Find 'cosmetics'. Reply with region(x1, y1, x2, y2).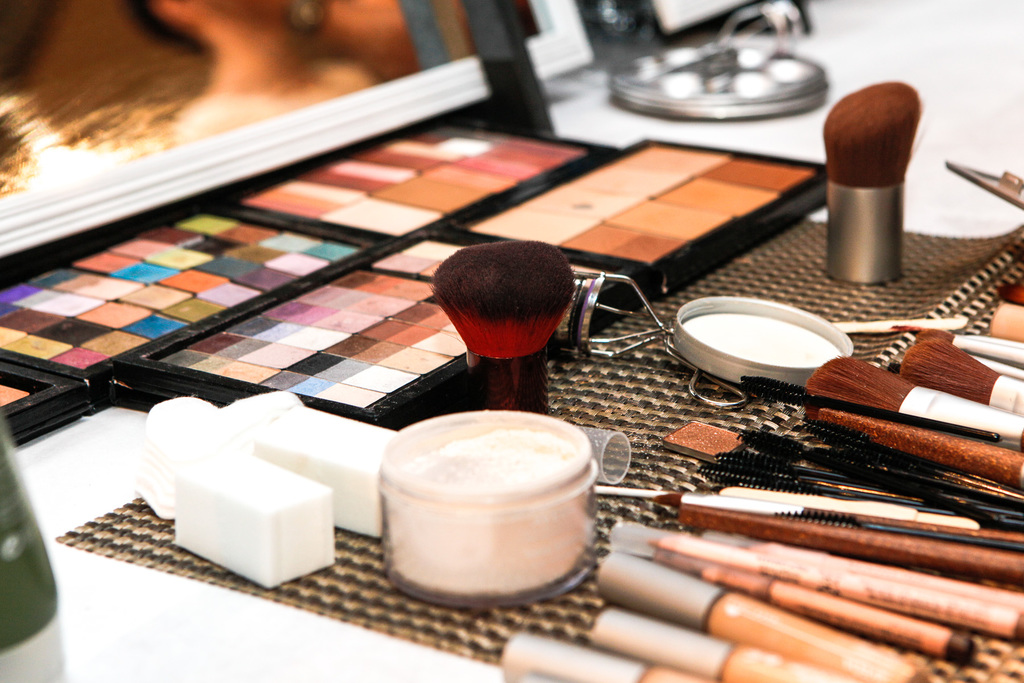
region(378, 412, 598, 610).
